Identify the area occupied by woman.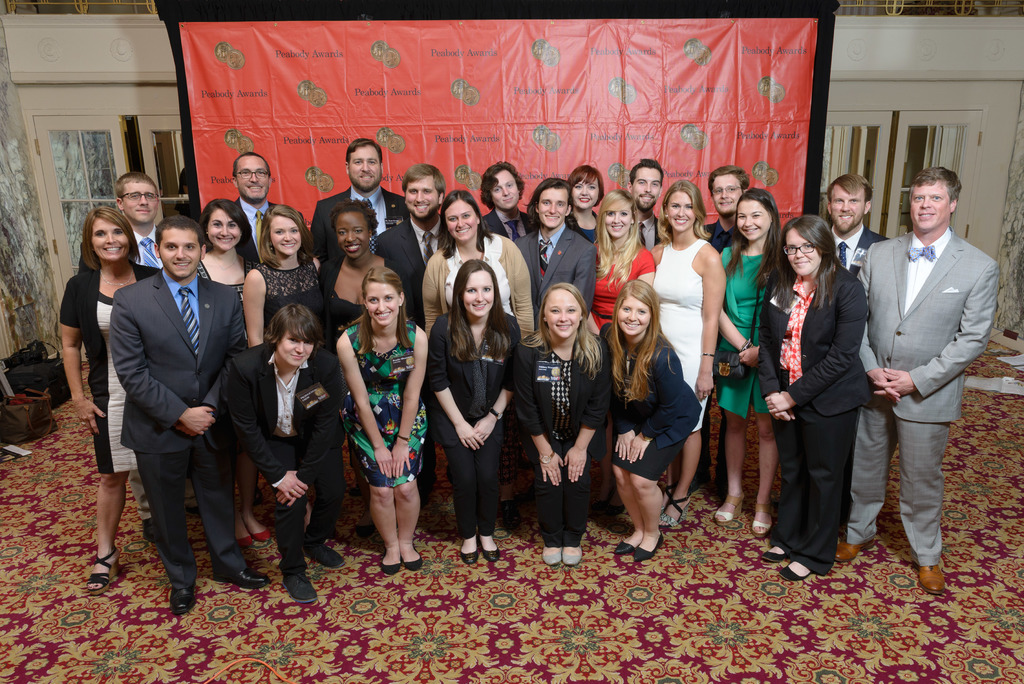
Area: (left=586, top=191, right=655, bottom=516).
